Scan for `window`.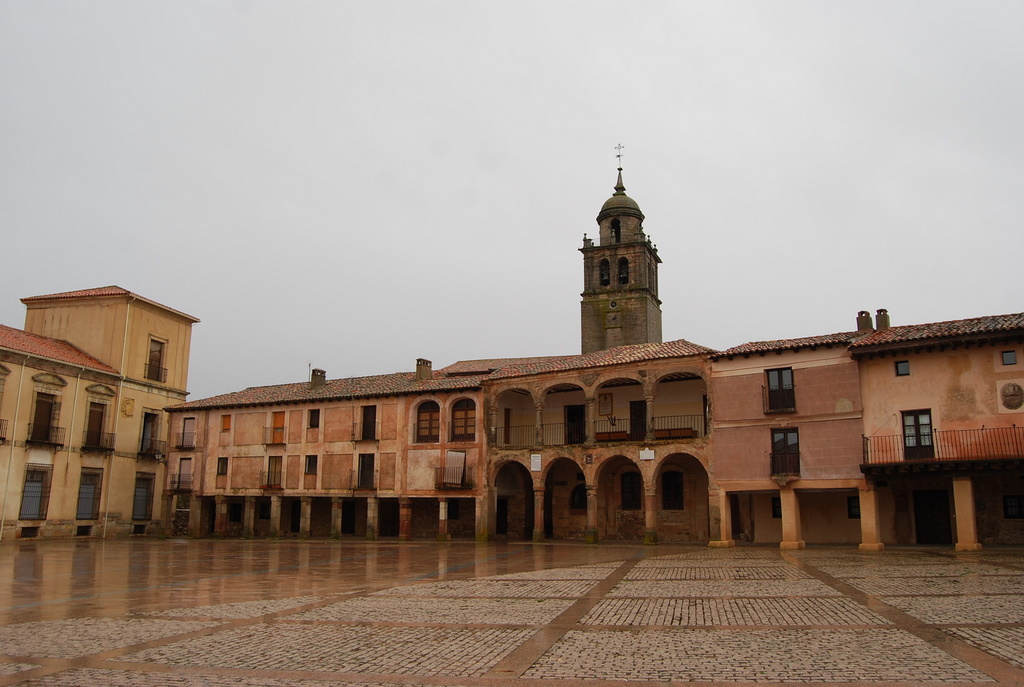
Scan result: region(601, 257, 613, 287).
